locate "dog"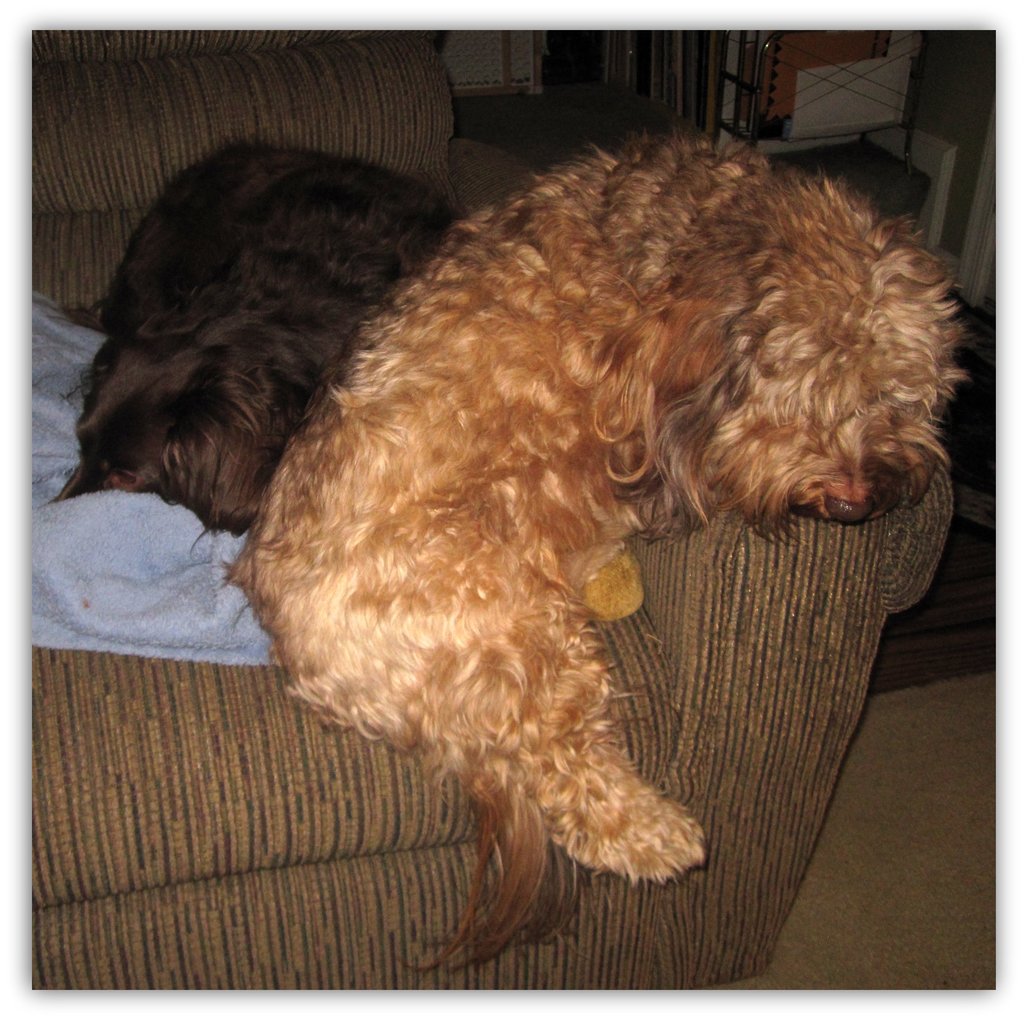
bbox=(46, 138, 466, 537)
